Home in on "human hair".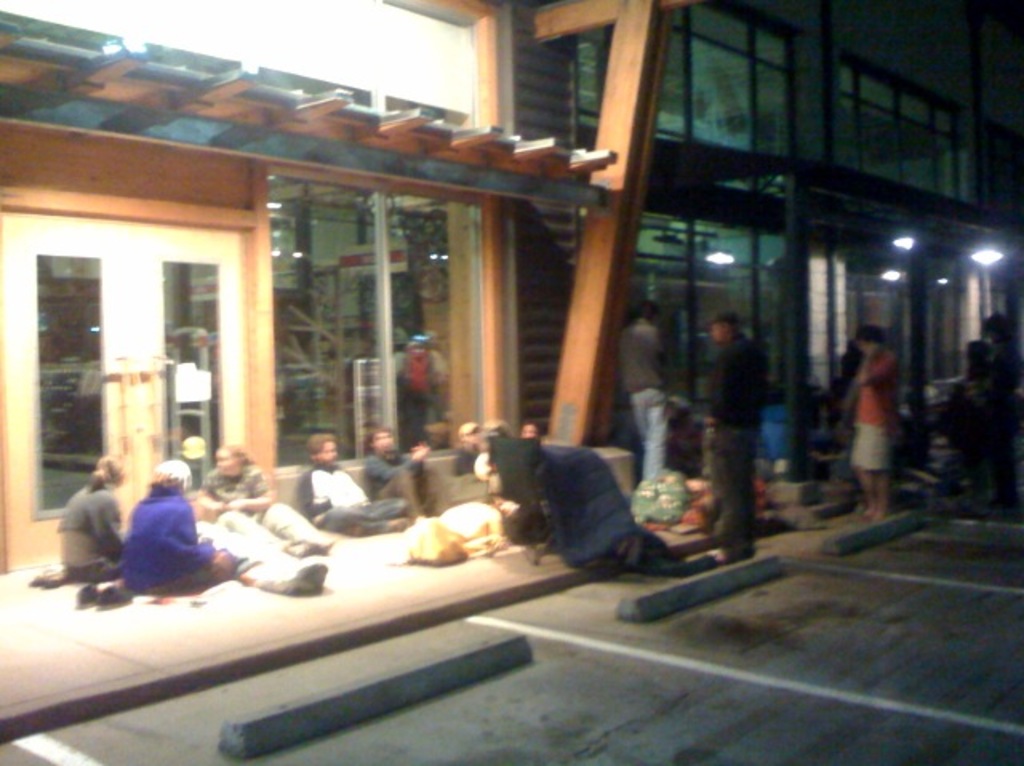
Homed in at l=306, t=432, r=347, b=454.
